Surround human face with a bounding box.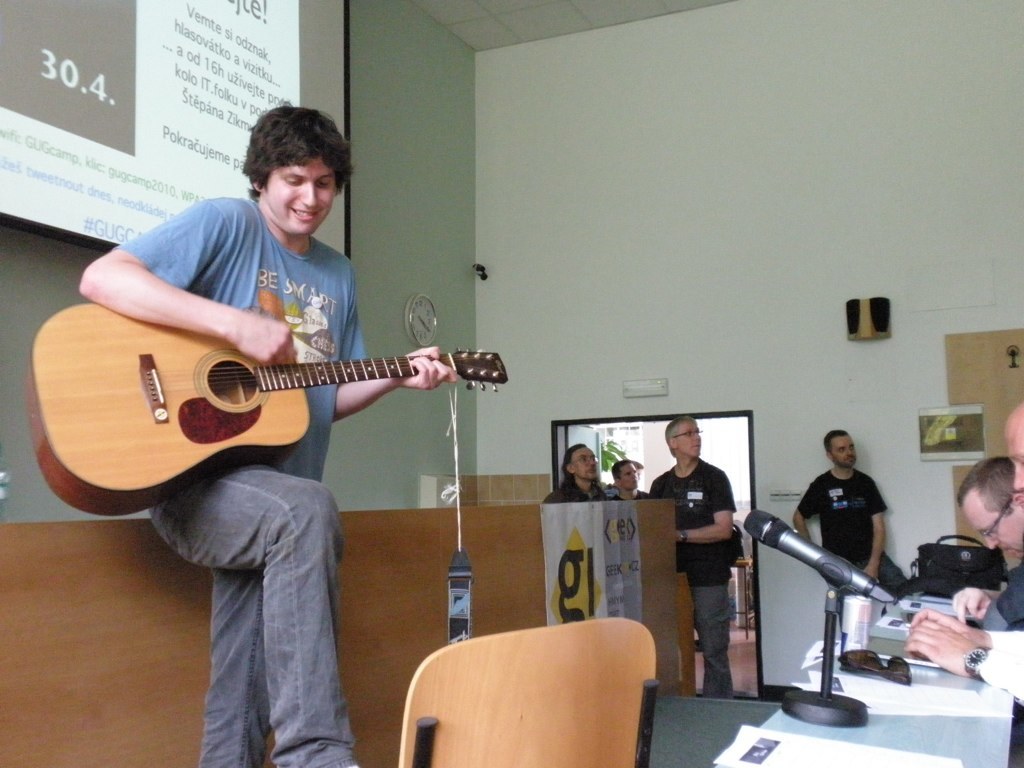
box=[623, 462, 637, 490].
